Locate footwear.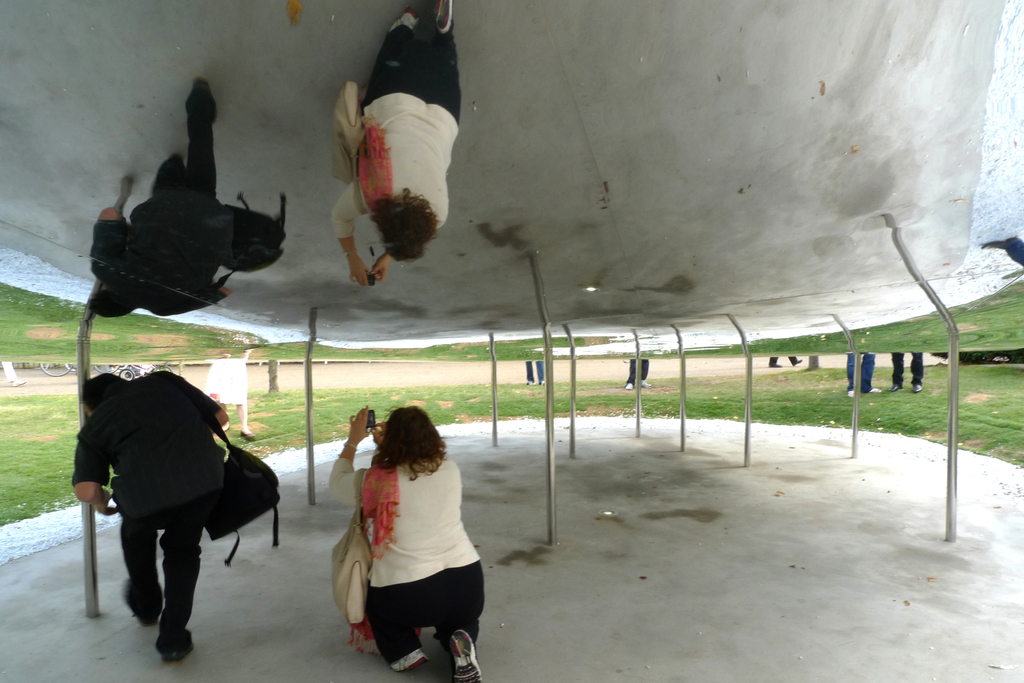
Bounding box: select_region(911, 383, 926, 393).
